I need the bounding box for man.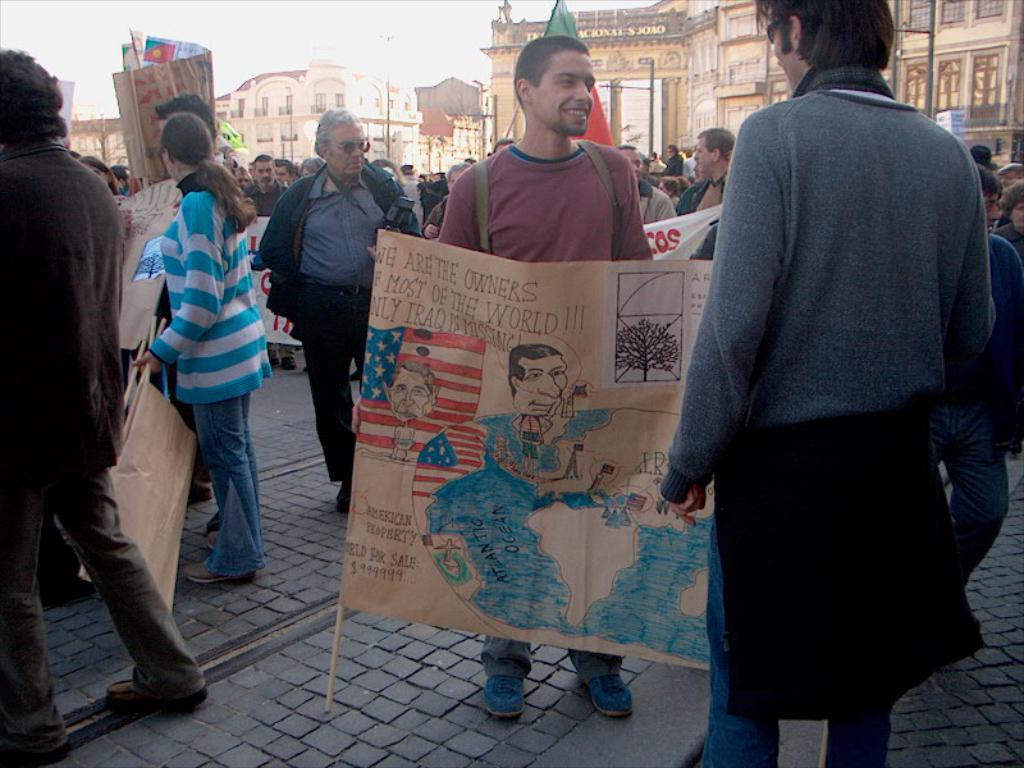
Here it is: [616,143,684,225].
